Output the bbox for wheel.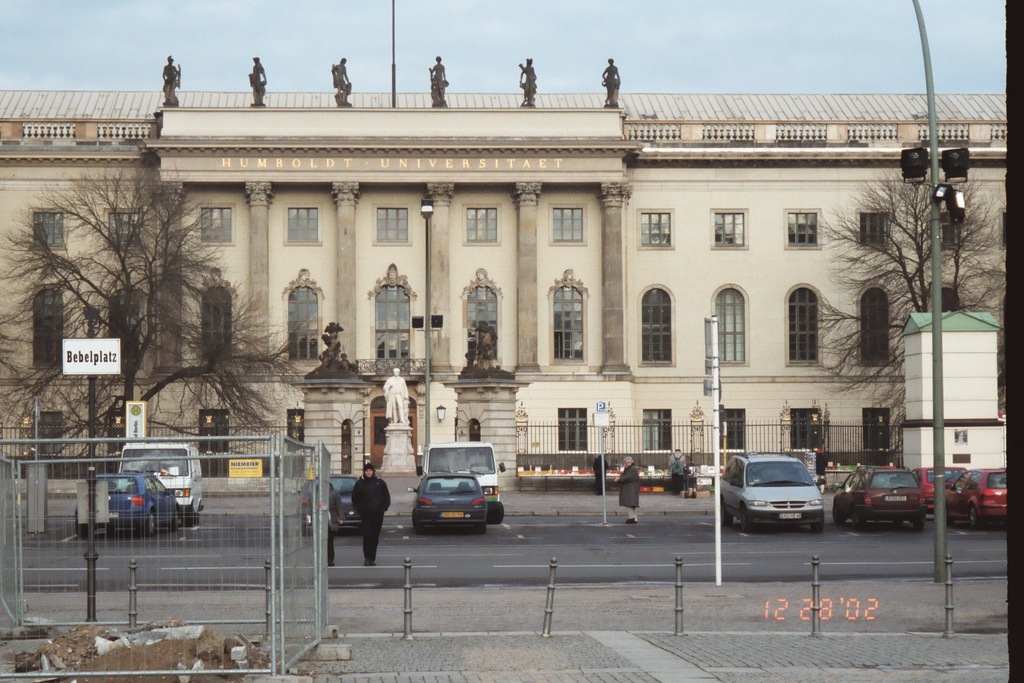
<region>811, 520, 825, 532</region>.
